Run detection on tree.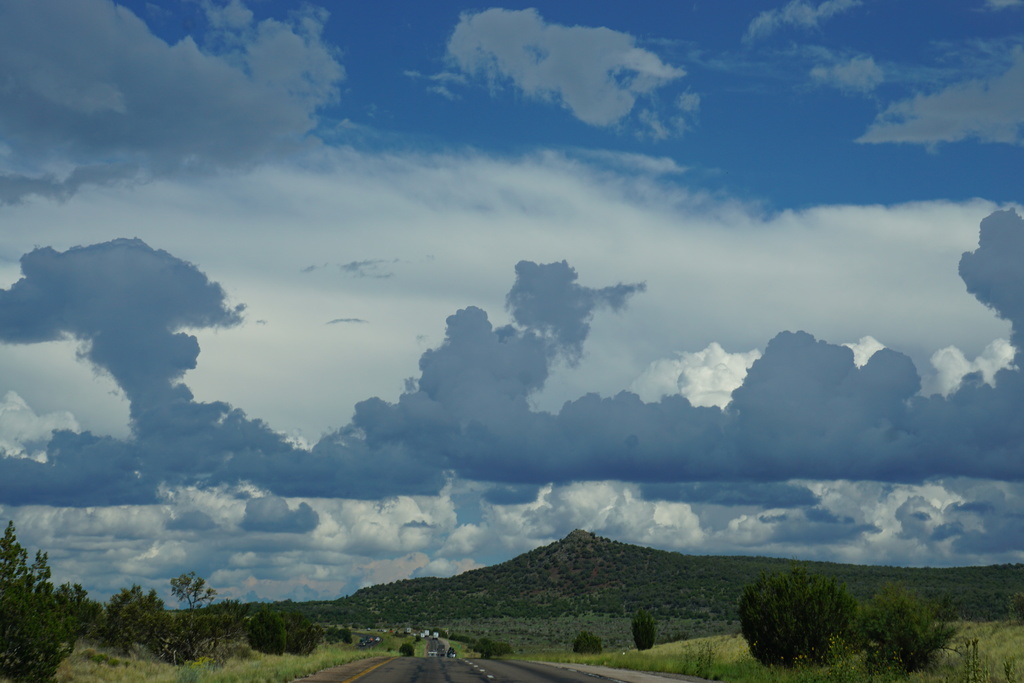
Result: rect(570, 632, 604, 654).
